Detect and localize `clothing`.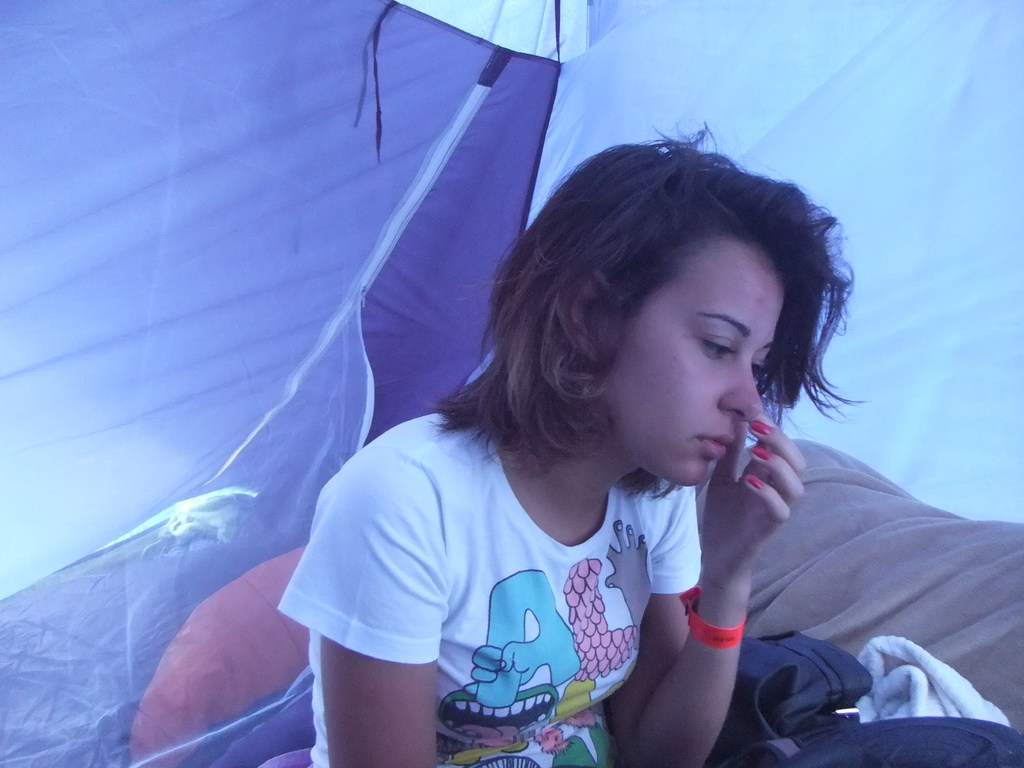
Localized at {"x1": 275, "y1": 415, "x2": 705, "y2": 767}.
